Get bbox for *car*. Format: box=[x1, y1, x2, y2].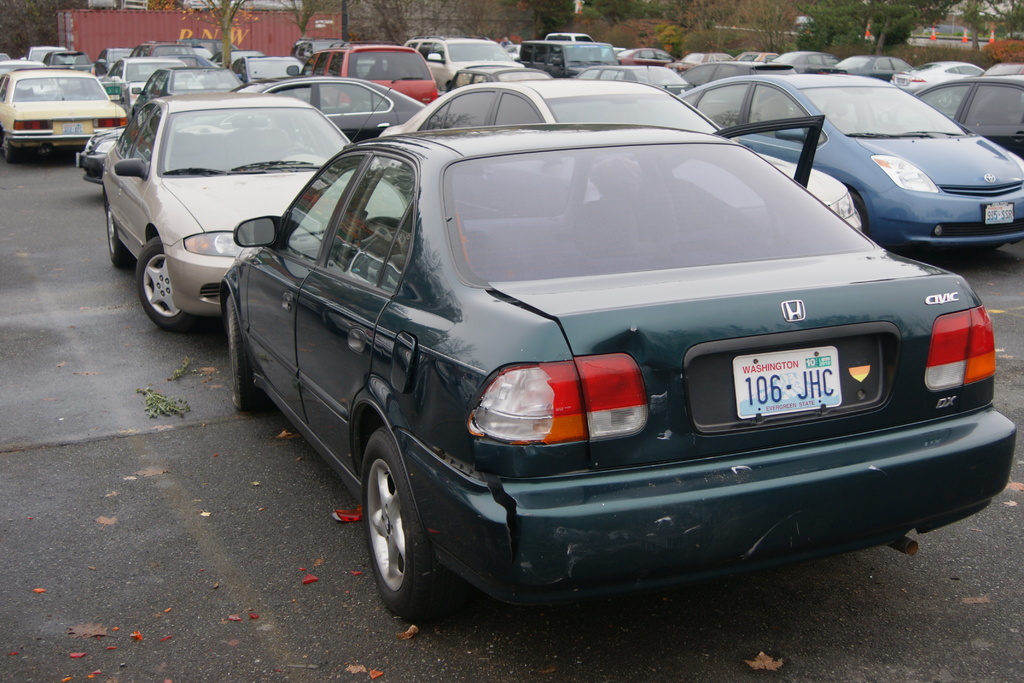
box=[0, 67, 126, 166].
